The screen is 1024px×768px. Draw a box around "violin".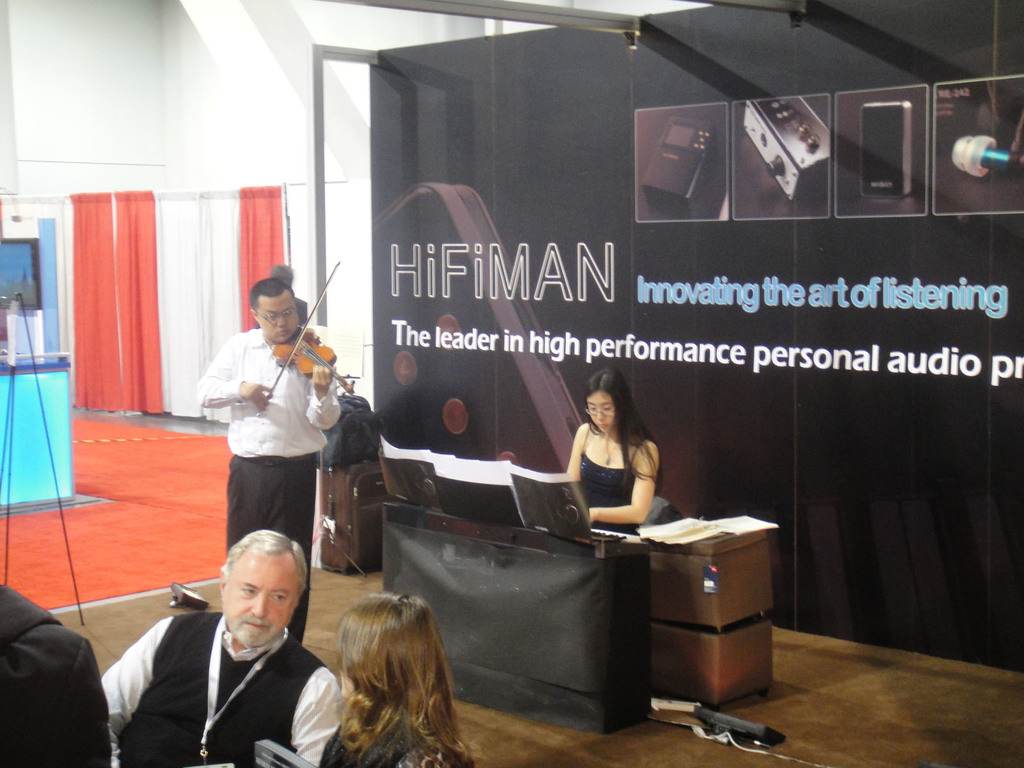
x1=249, y1=250, x2=355, y2=416.
